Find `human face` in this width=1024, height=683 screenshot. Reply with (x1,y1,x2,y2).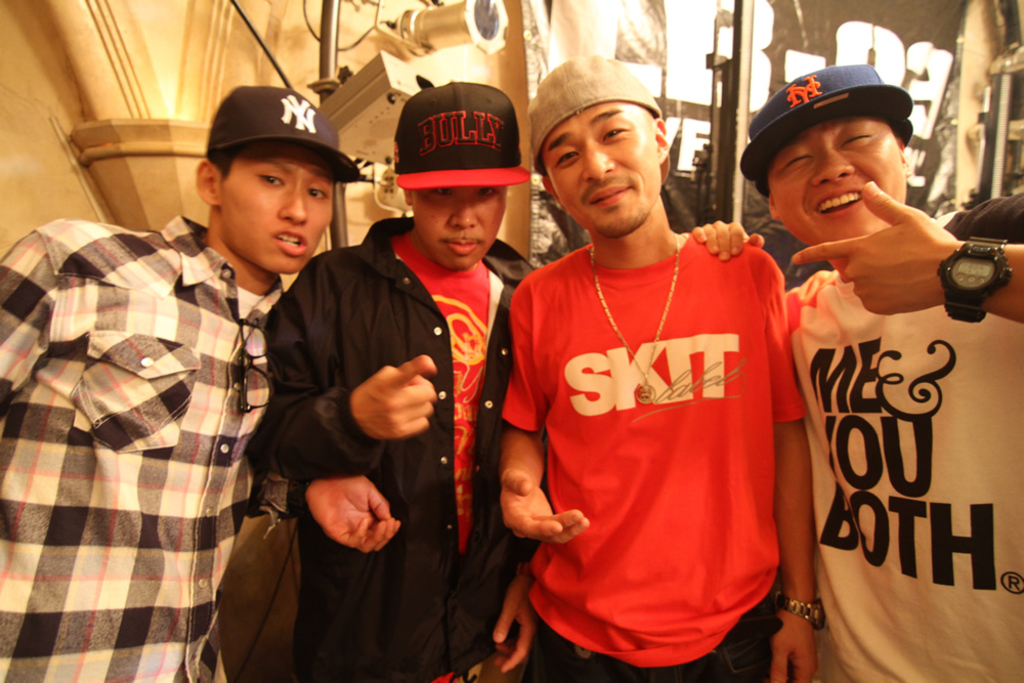
(216,140,337,273).
